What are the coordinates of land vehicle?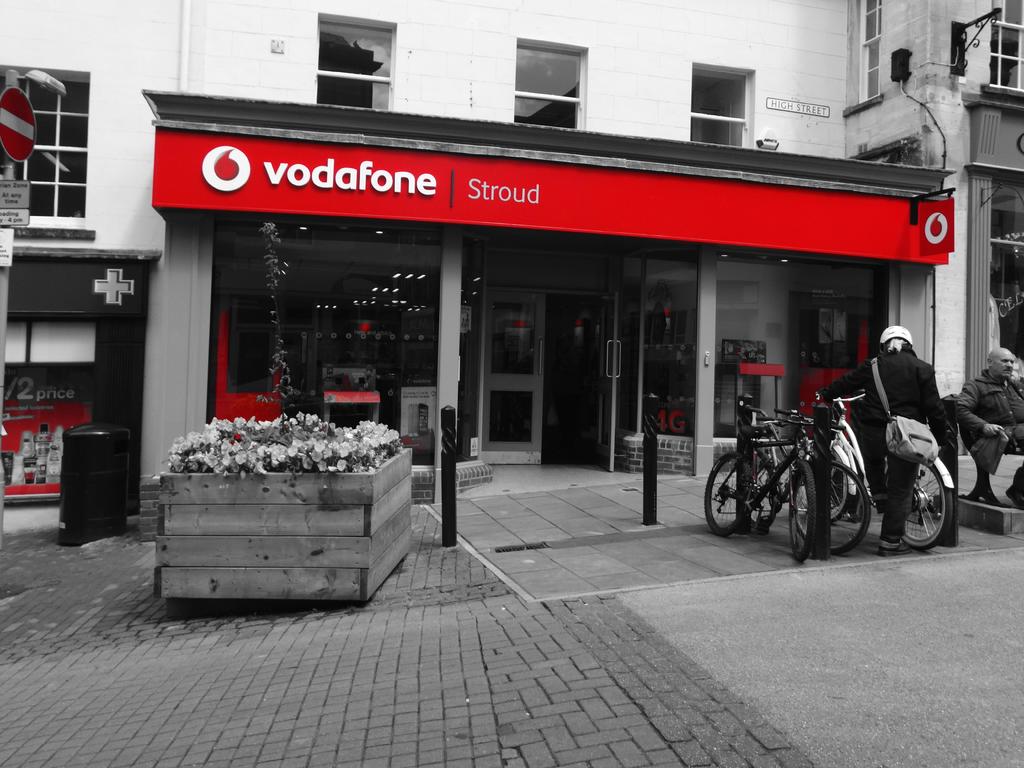
(x1=753, y1=404, x2=871, y2=554).
